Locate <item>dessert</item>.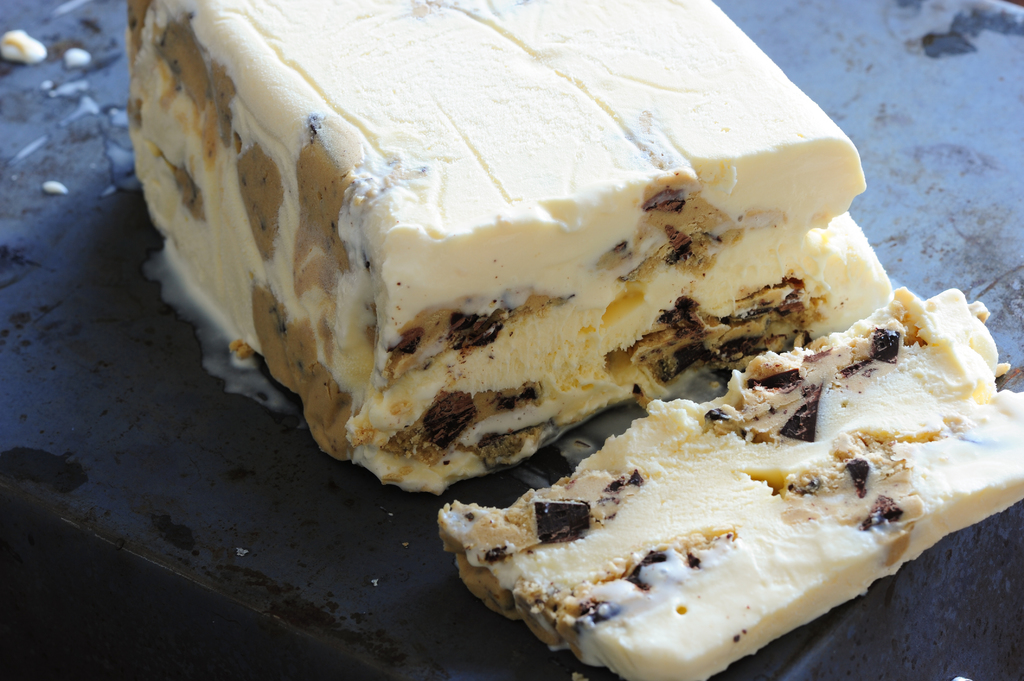
Bounding box: bbox(123, 3, 988, 595).
